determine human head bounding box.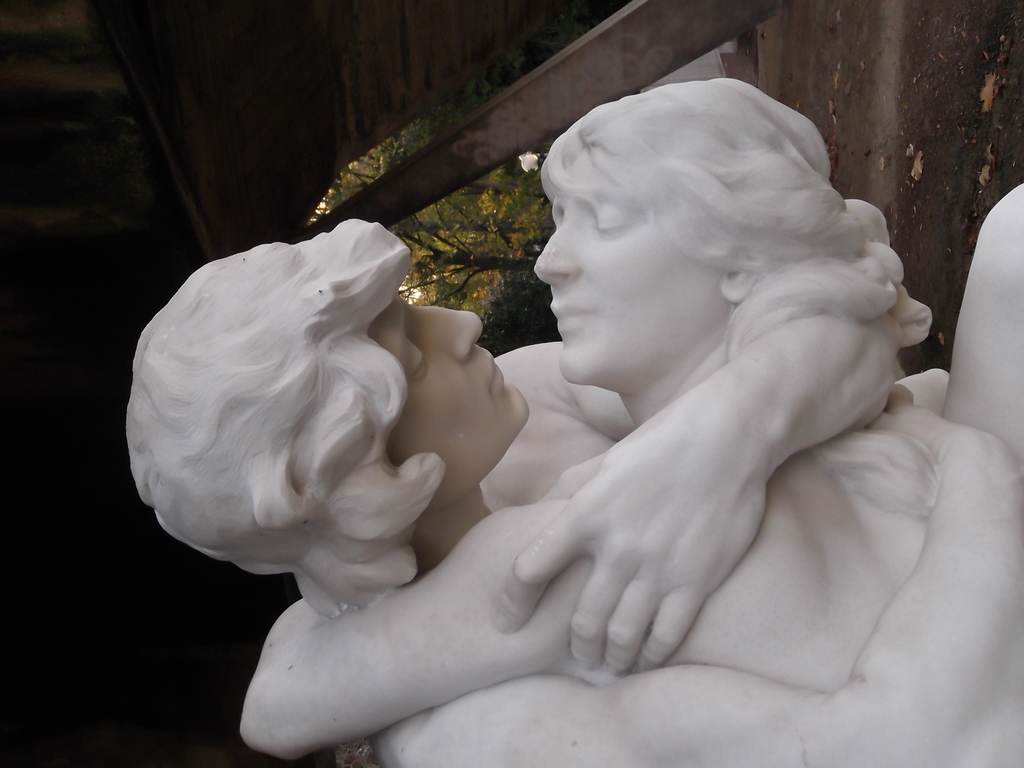
Determined: (left=525, top=74, right=890, bottom=399).
